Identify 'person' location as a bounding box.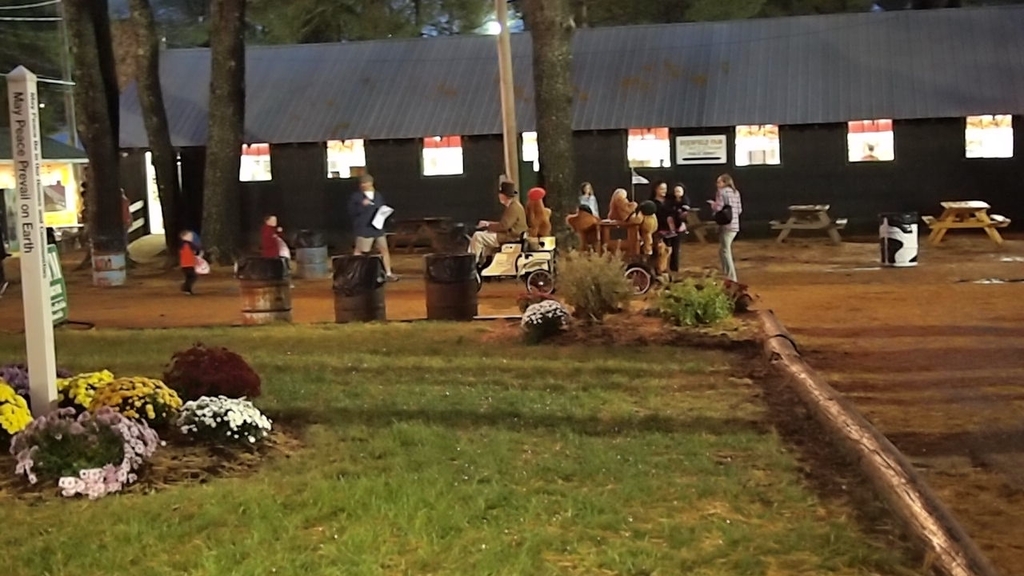
Rect(578, 171, 598, 219).
